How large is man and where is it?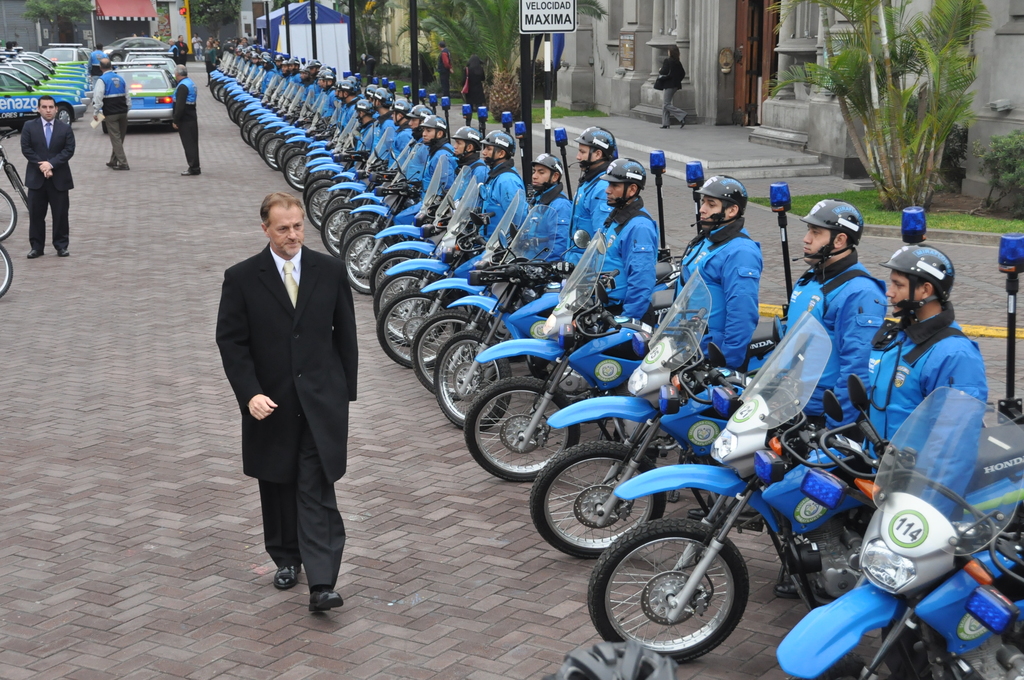
Bounding box: bbox=(476, 125, 531, 232).
